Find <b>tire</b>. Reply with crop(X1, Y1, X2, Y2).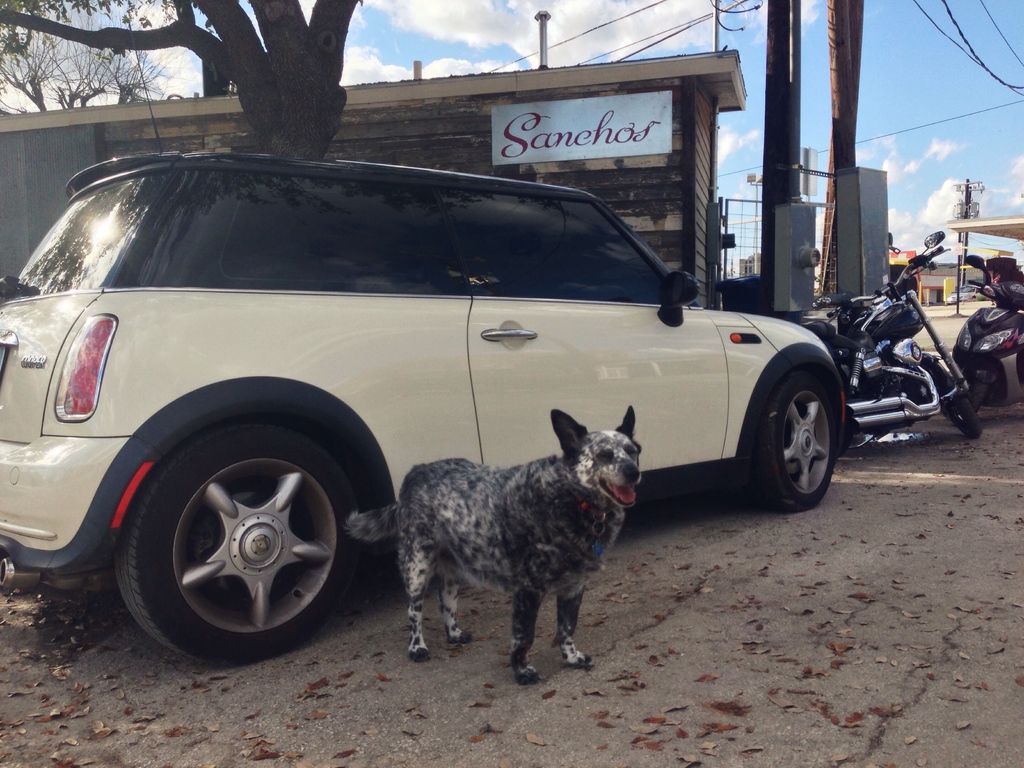
crop(942, 396, 982, 438).
